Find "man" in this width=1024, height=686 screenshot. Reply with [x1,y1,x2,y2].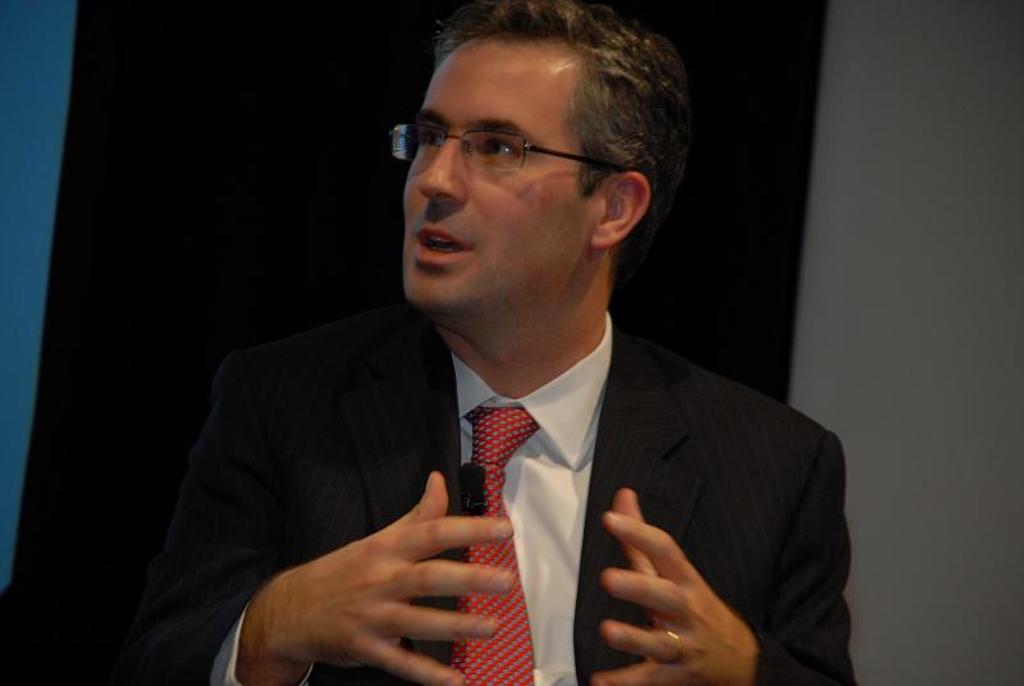
[141,0,863,685].
